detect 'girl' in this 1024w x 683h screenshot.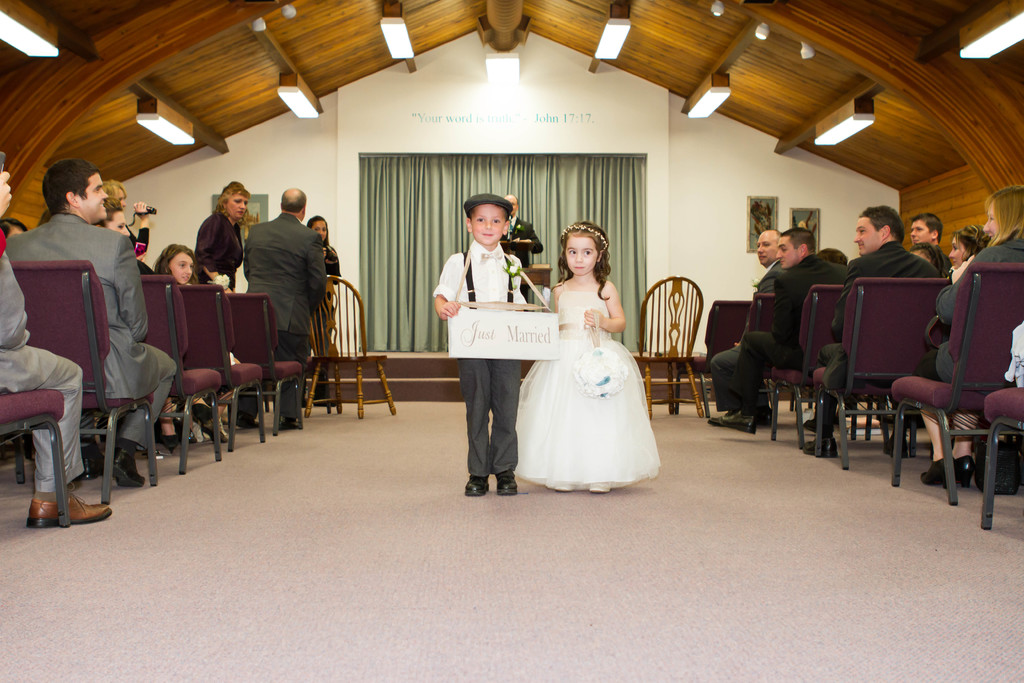
Detection: select_region(86, 201, 129, 463).
